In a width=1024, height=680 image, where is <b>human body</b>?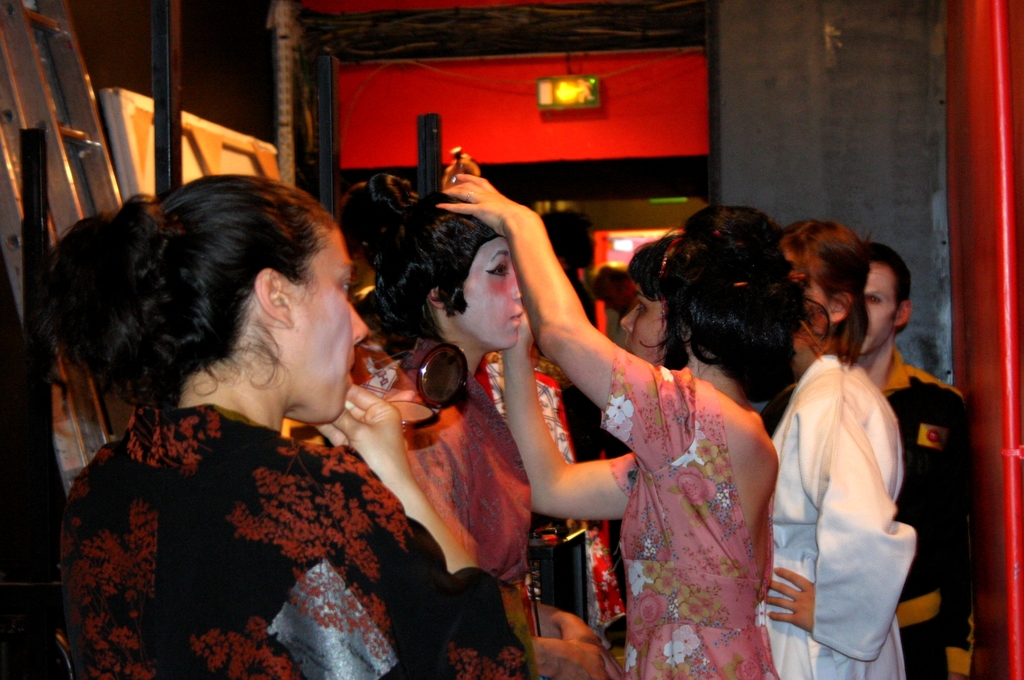
pyautogui.locateOnScreen(866, 241, 985, 678).
